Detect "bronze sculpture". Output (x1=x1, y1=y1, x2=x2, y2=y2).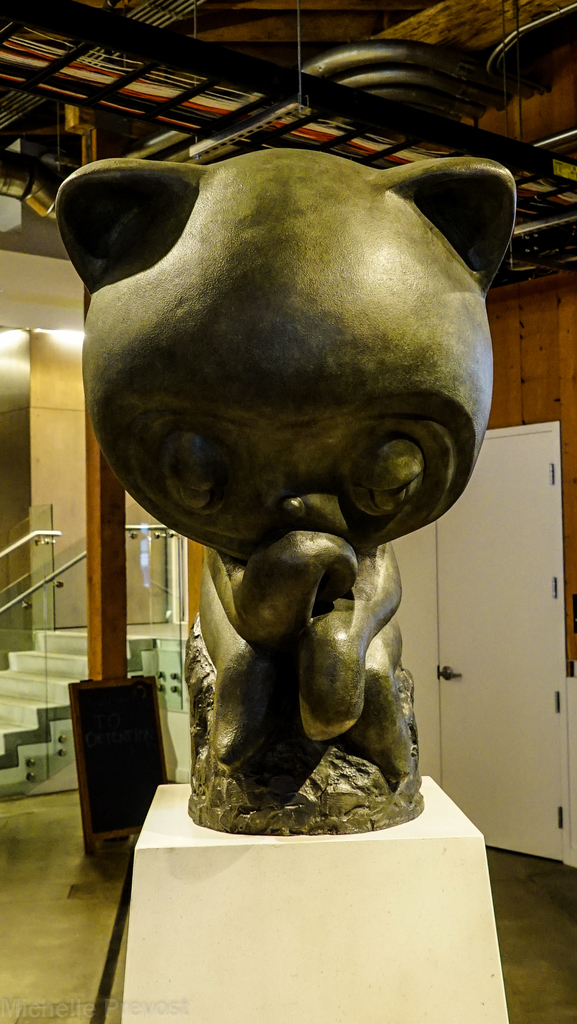
(x1=51, y1=140, x2=521, y2=836).
